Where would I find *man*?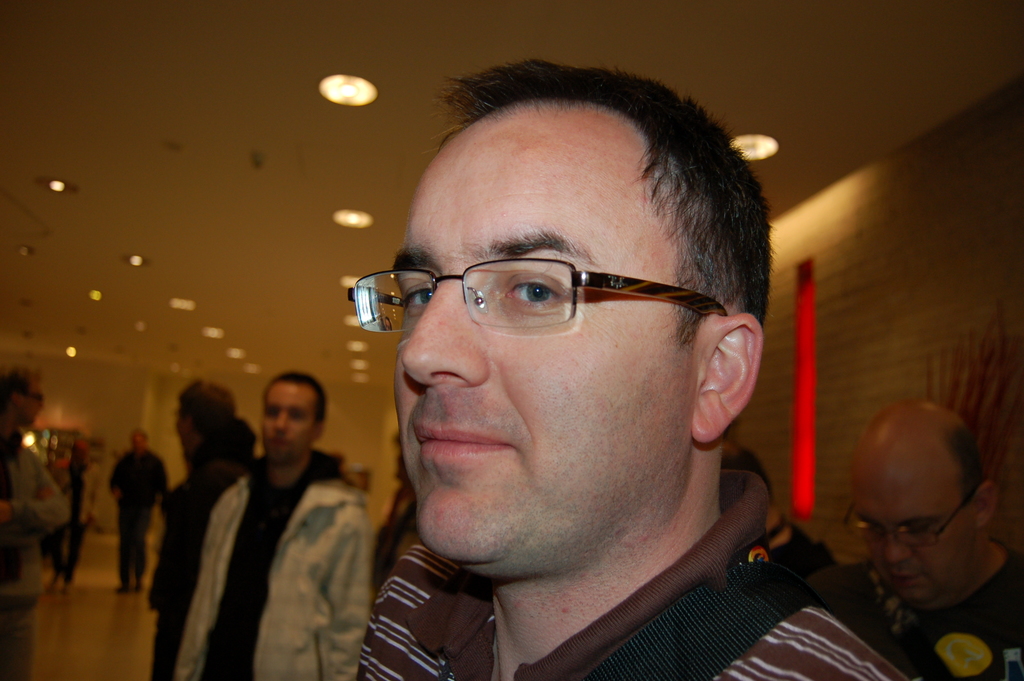
At 104, 418, 172, 603.
